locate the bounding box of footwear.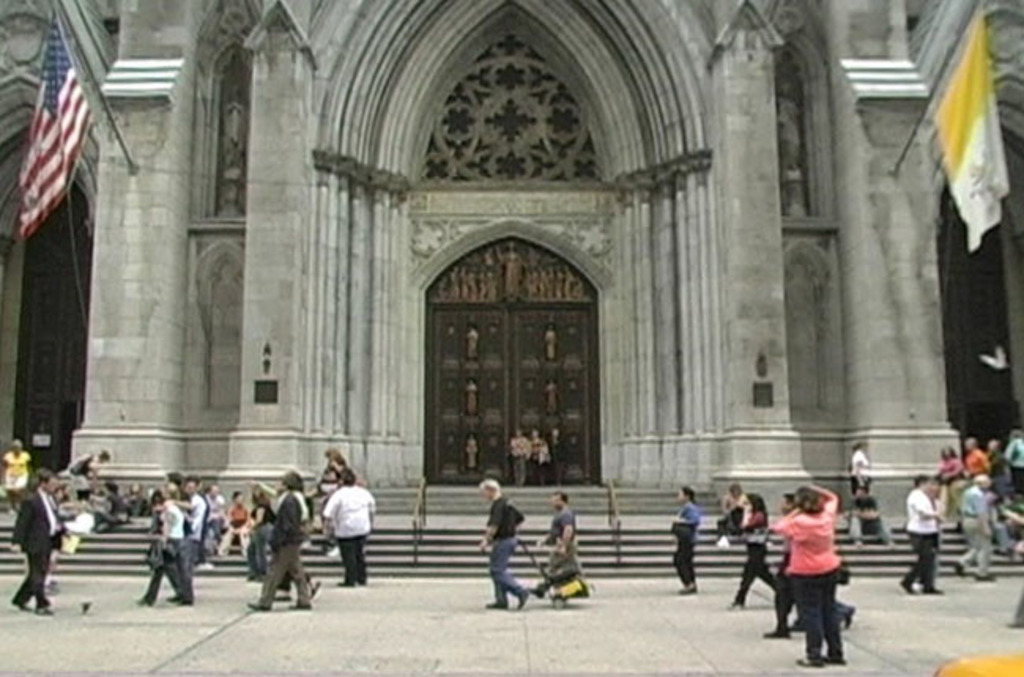
Bounding box: detection(918, 587, 941, 595).
